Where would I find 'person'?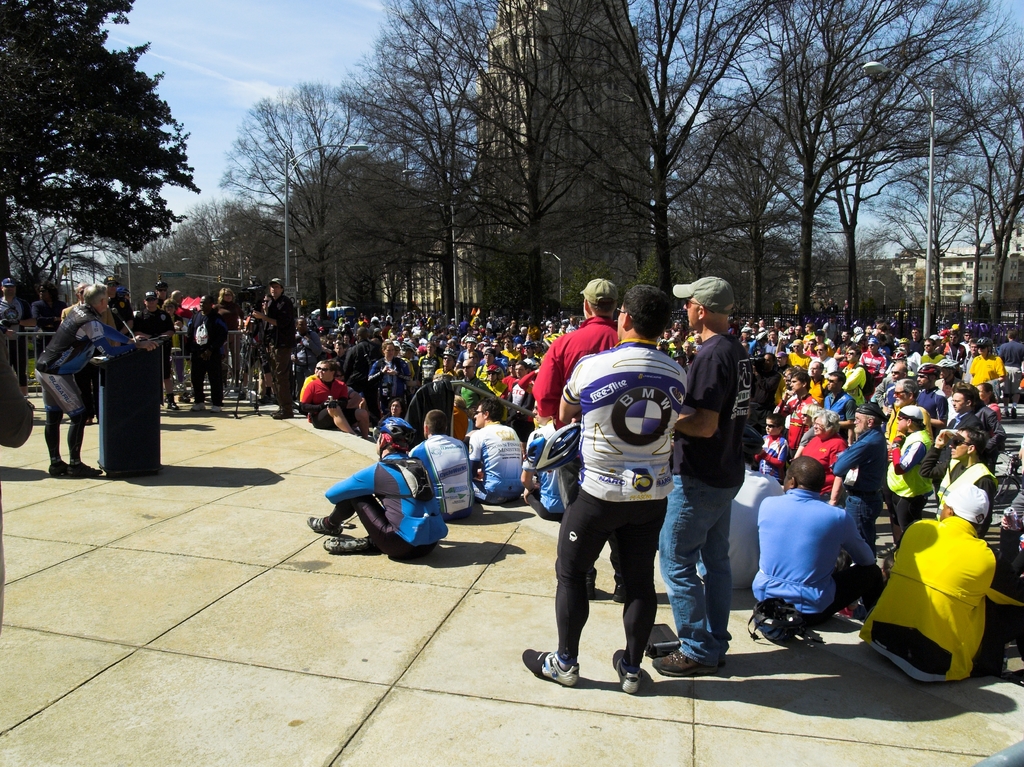
At <box>858,482,1021,680</box>.
